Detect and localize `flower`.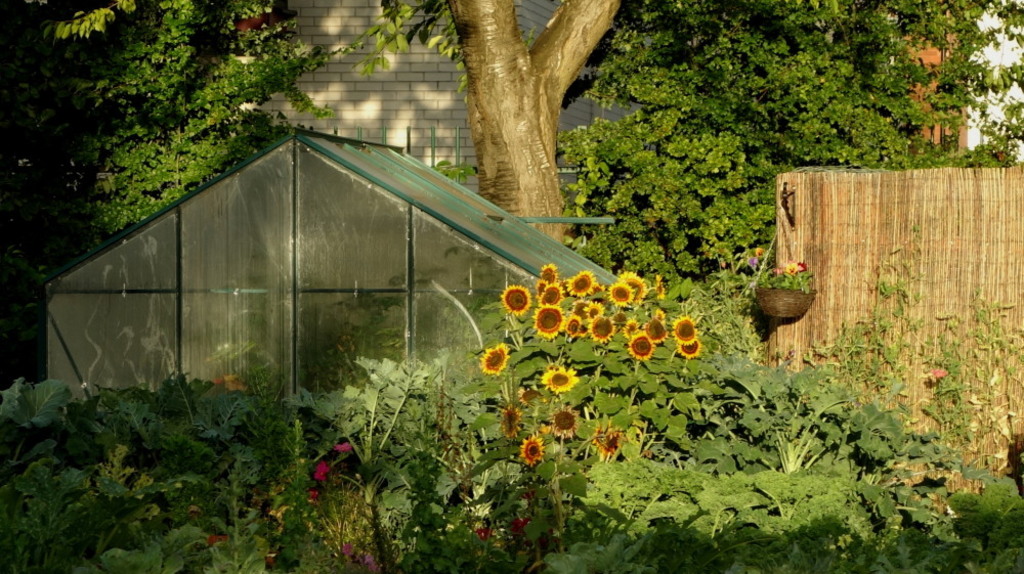
Localized at (left=500, top=285, right=530, bottom=317).
